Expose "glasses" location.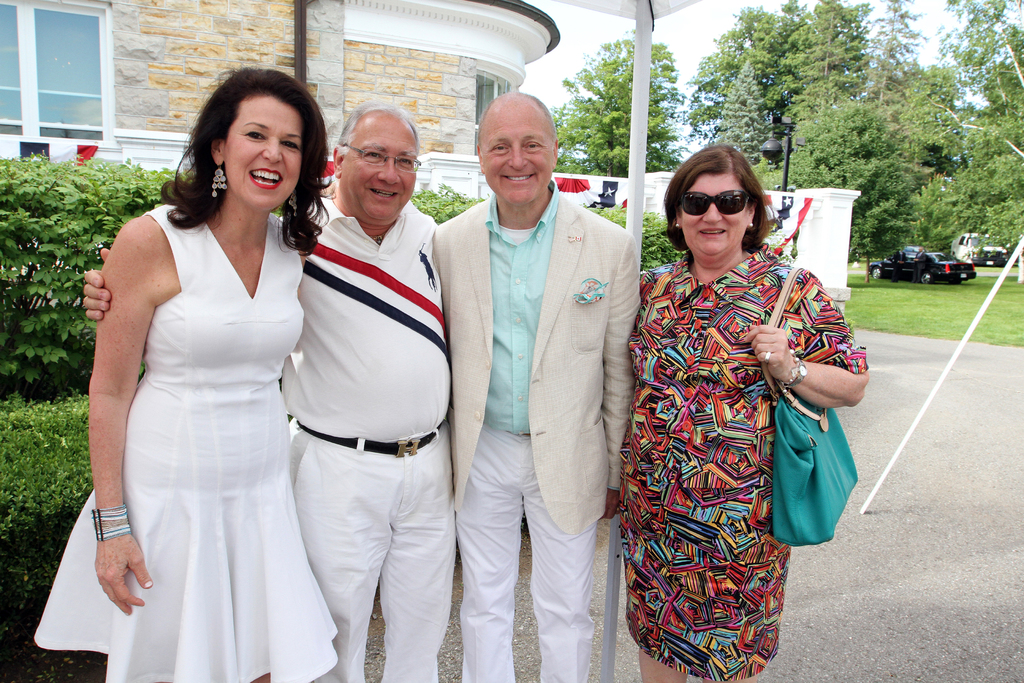
Exposed at select_region(350, 145, 428, 178).
